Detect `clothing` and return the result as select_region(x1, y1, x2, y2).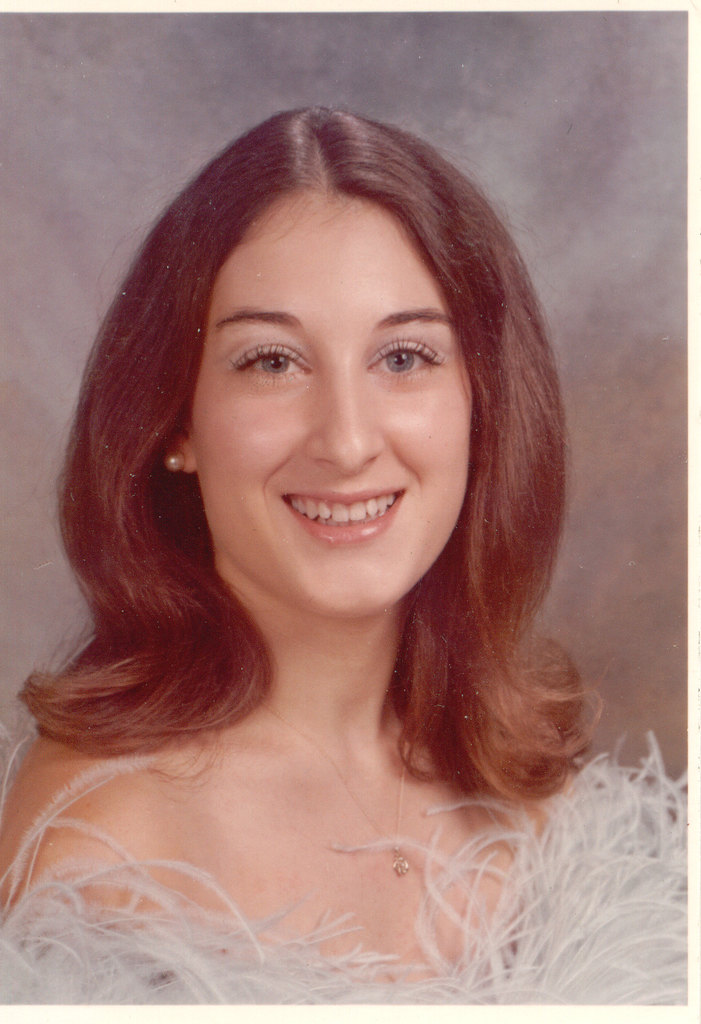
select_region(0, 732, 686, 1003).
